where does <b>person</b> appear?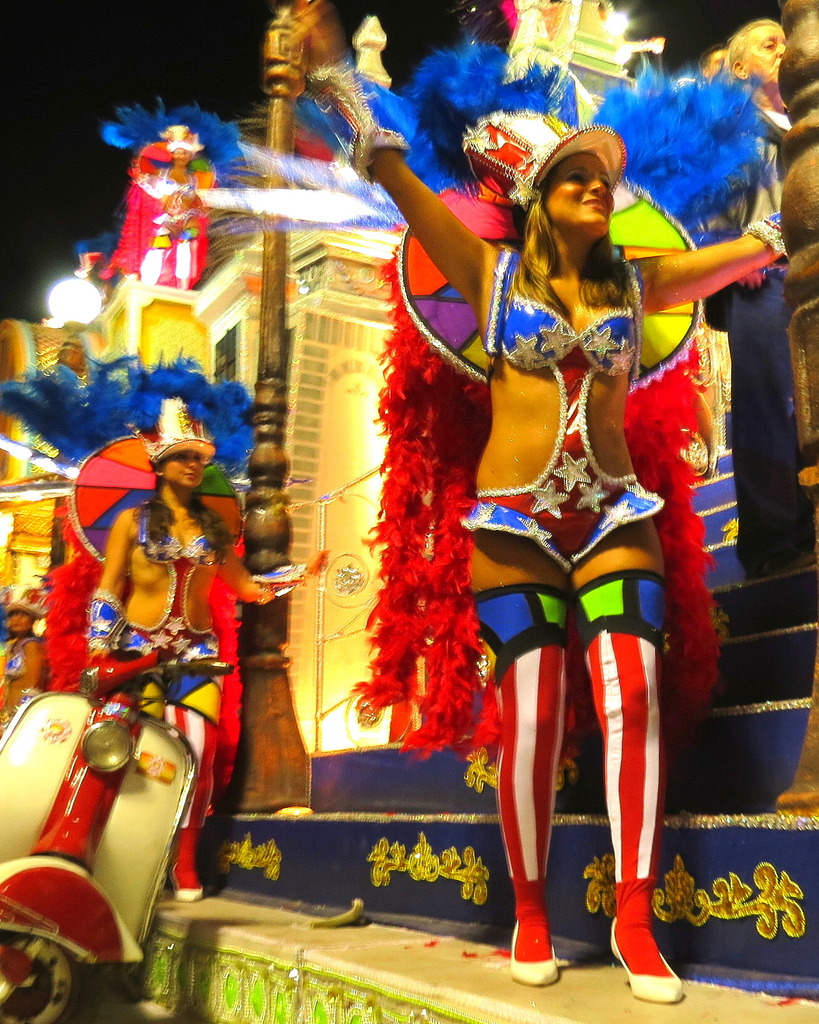
Appears at (x1=724, y1=17, x2=798, y2=140).
